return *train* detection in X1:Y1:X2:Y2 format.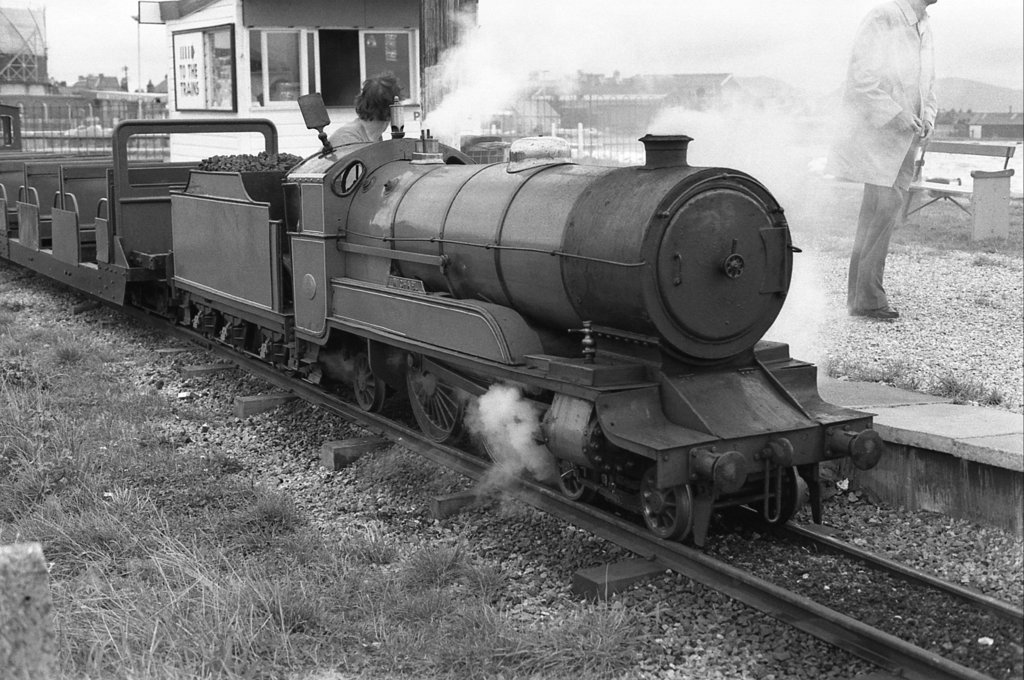
0:100:884:549.
